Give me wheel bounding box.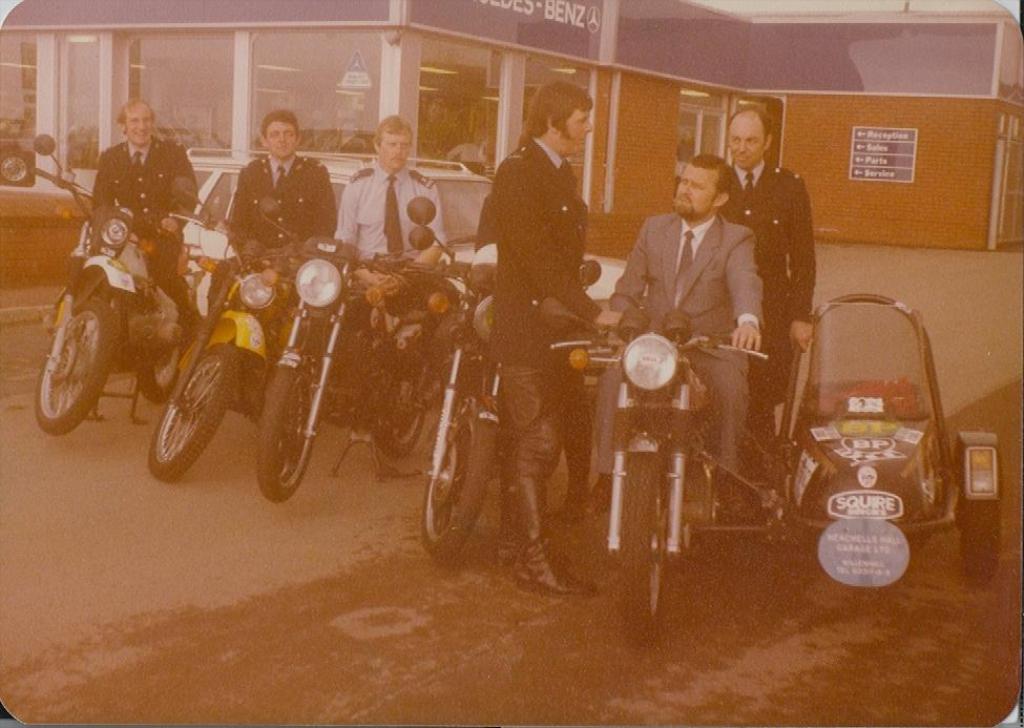
140, 336, 189, 407.
